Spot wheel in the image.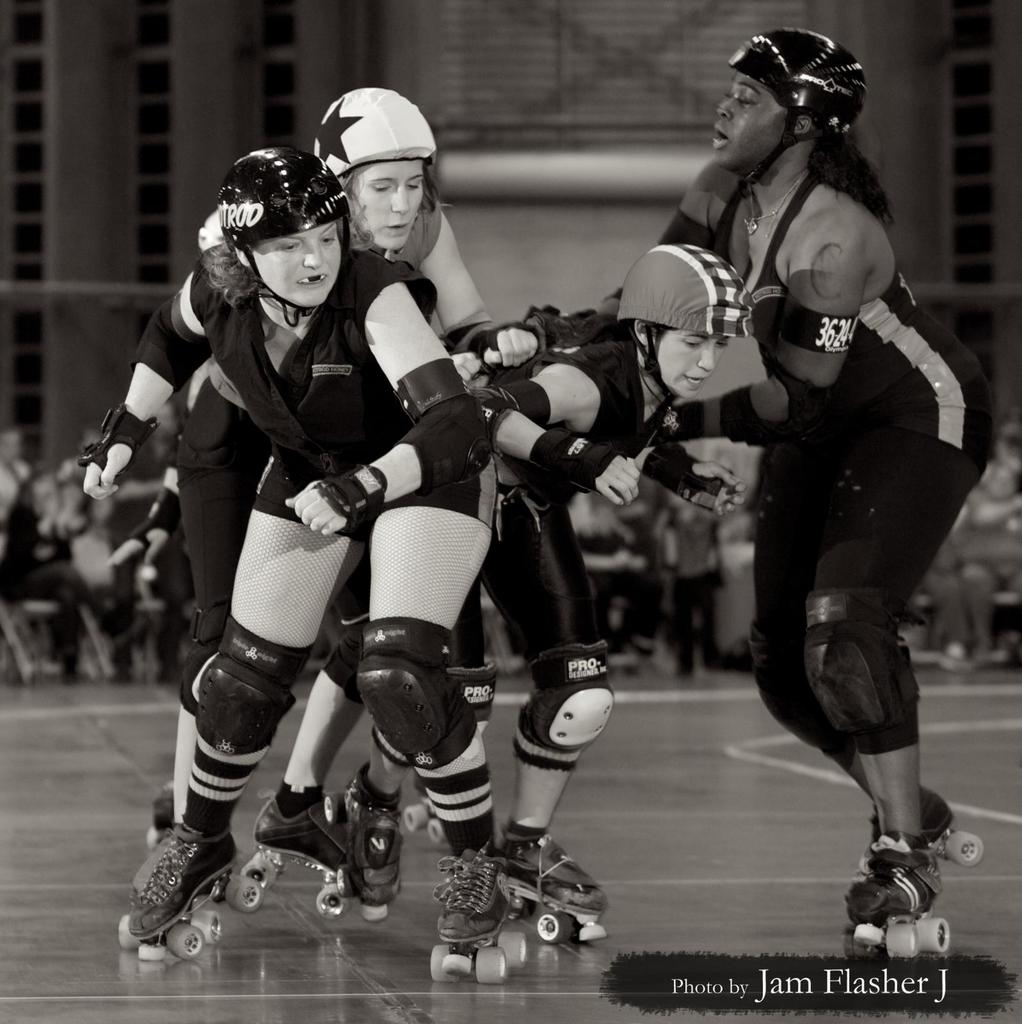
wheel found at [left=228, top=879, right=262, bottom=916].
